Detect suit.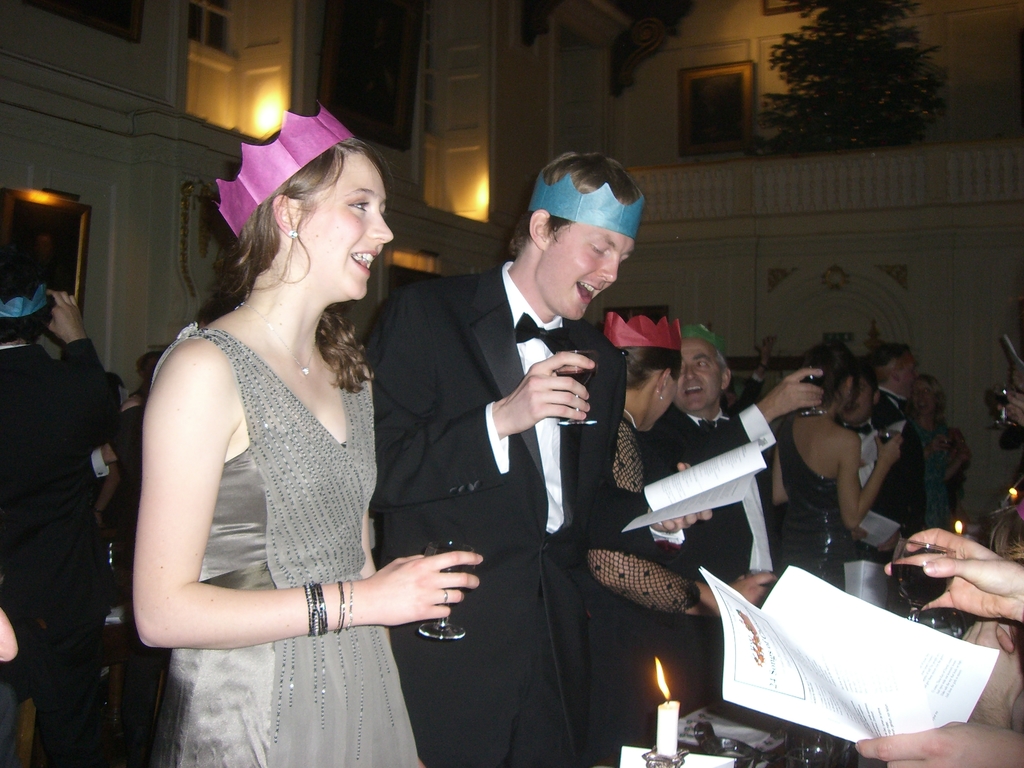
Detected at Rect(385, 164, 653, 736).
